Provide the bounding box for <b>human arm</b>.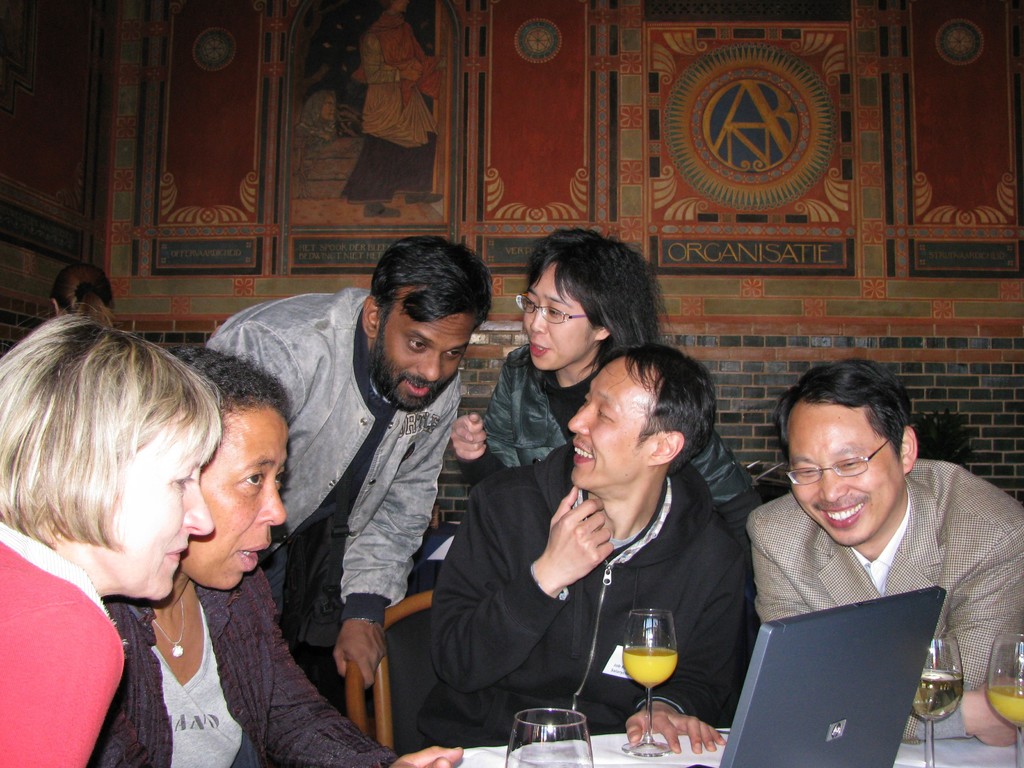
{"x1": 948, "y1": 516, "x2": 1023, "y2": 694}.
